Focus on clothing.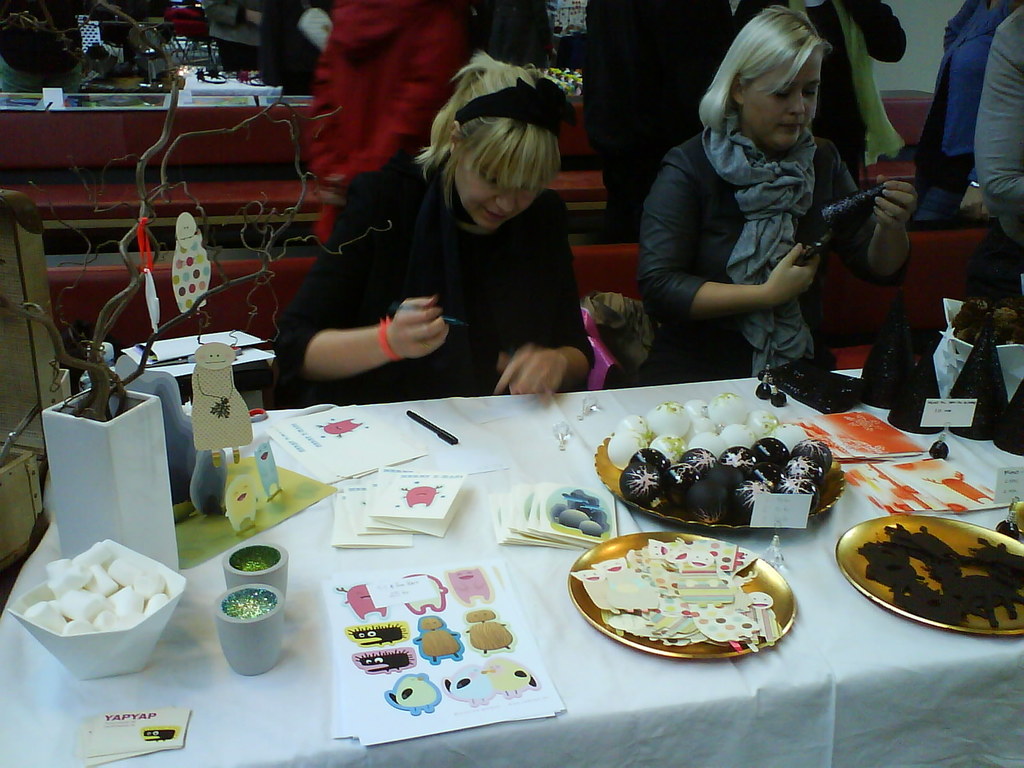
Focused at <region>732, 0, 906, 184</region>.
